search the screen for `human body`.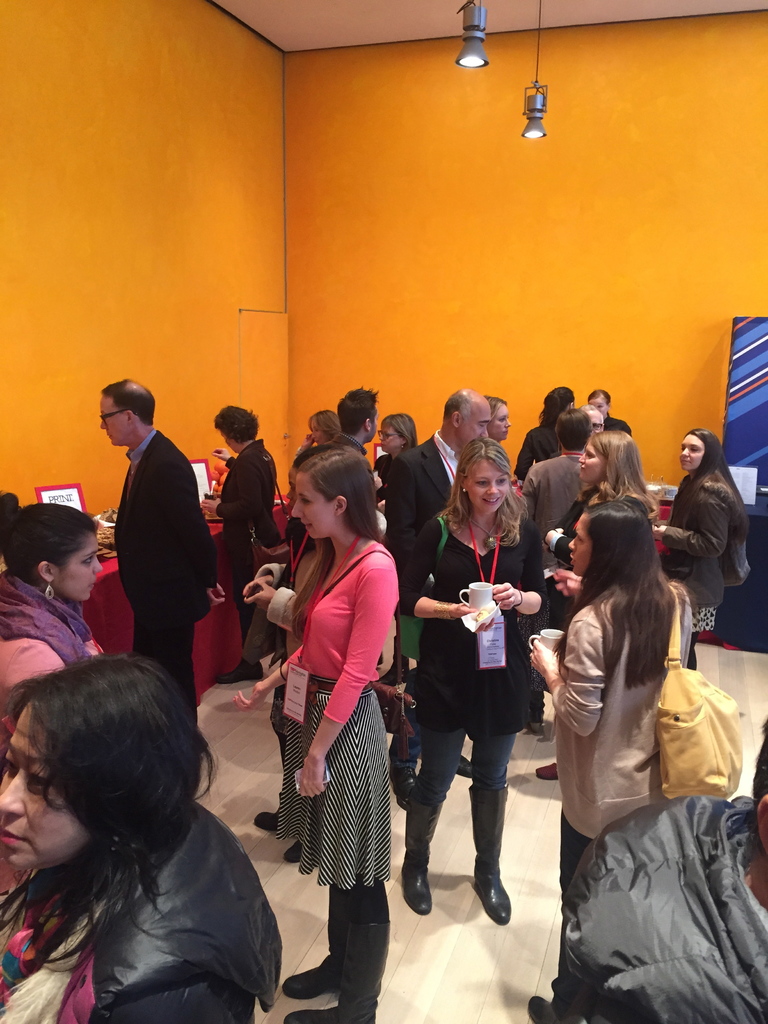
Found at select_region(525, 378, 576, 494).
